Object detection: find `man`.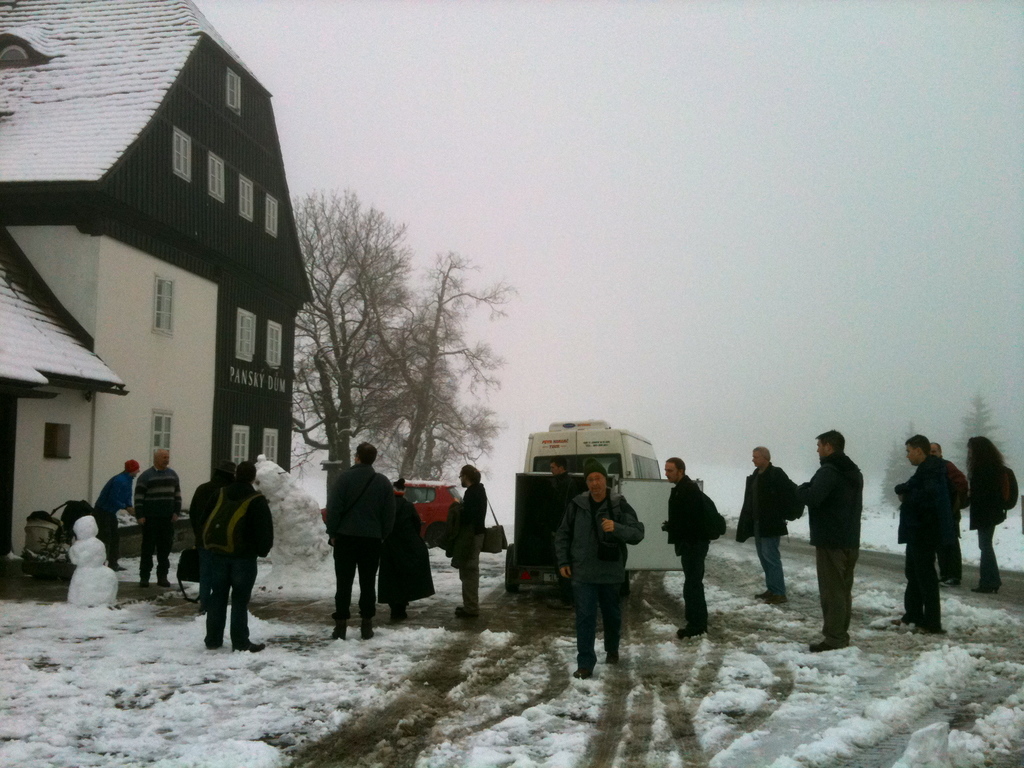
(95, 457, 140, 570).
